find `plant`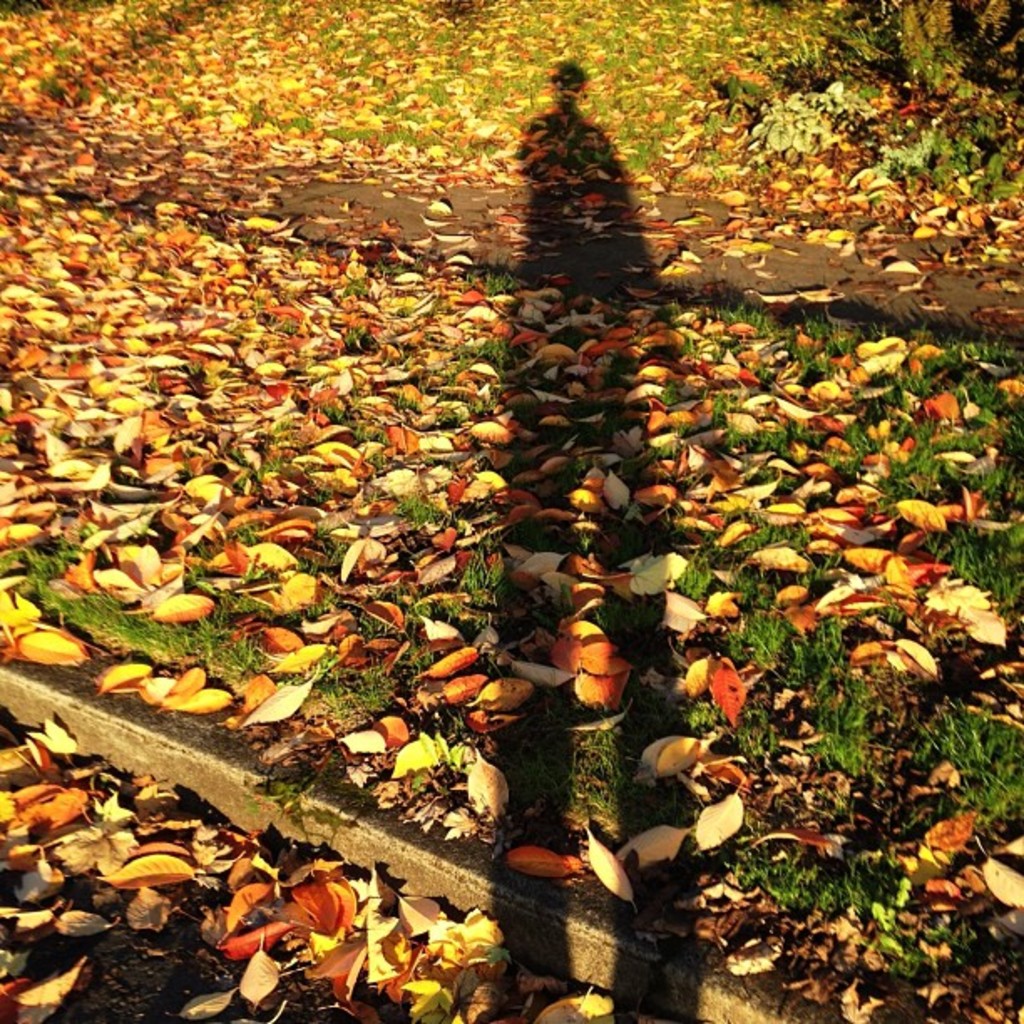
(x1=696, y1=835, x2=855, y2=909)
